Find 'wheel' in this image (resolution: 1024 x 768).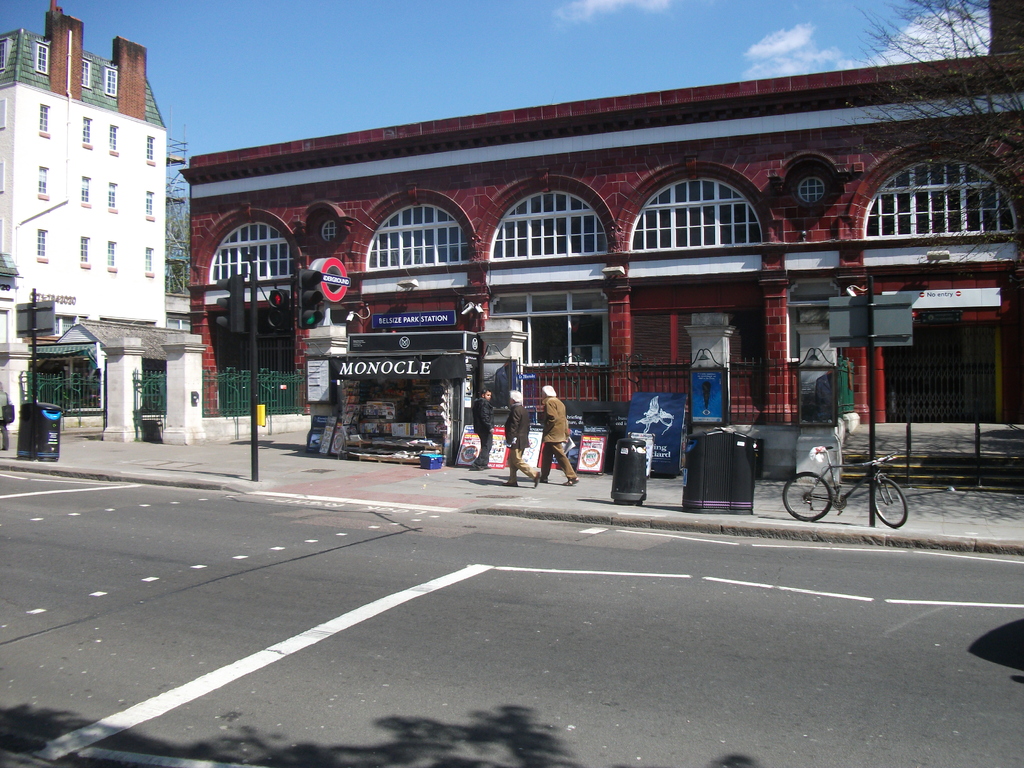
[783,472,836,519].
